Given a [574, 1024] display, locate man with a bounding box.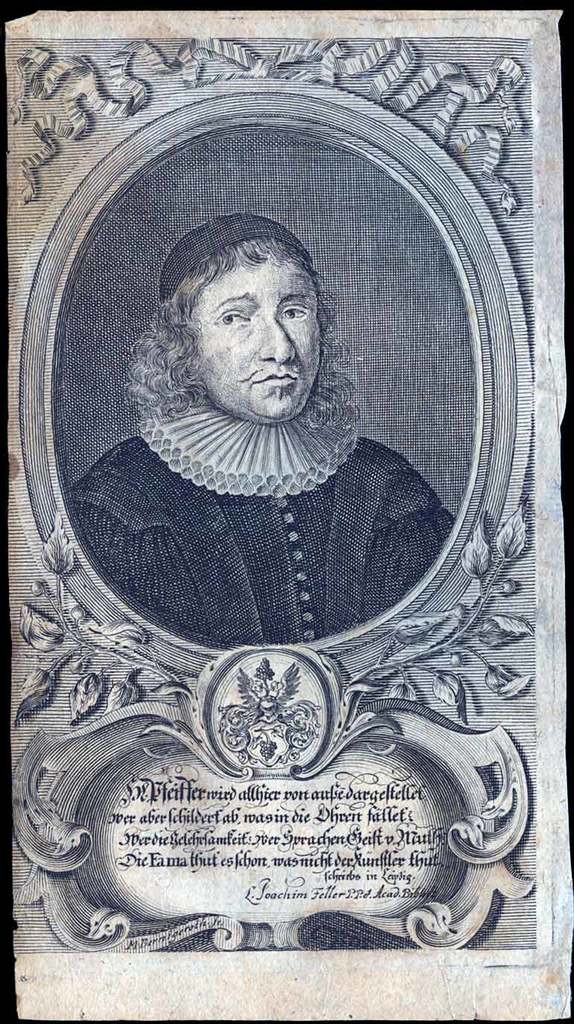
Located: [65,214,455,653].
